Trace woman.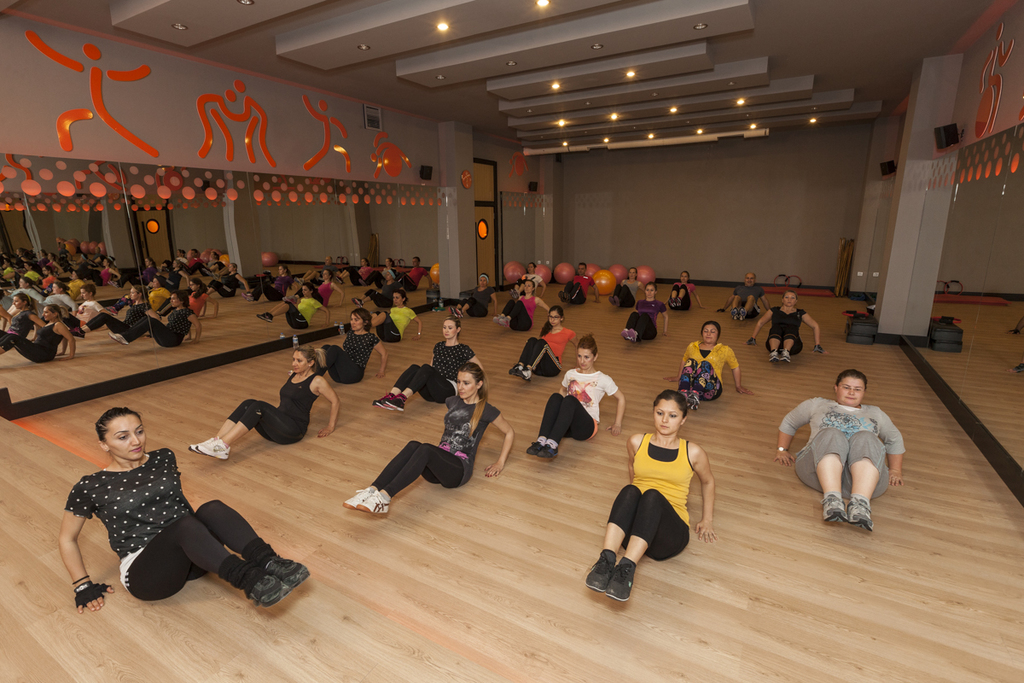
Traced to bbox=[496, 278, 551, 330].
